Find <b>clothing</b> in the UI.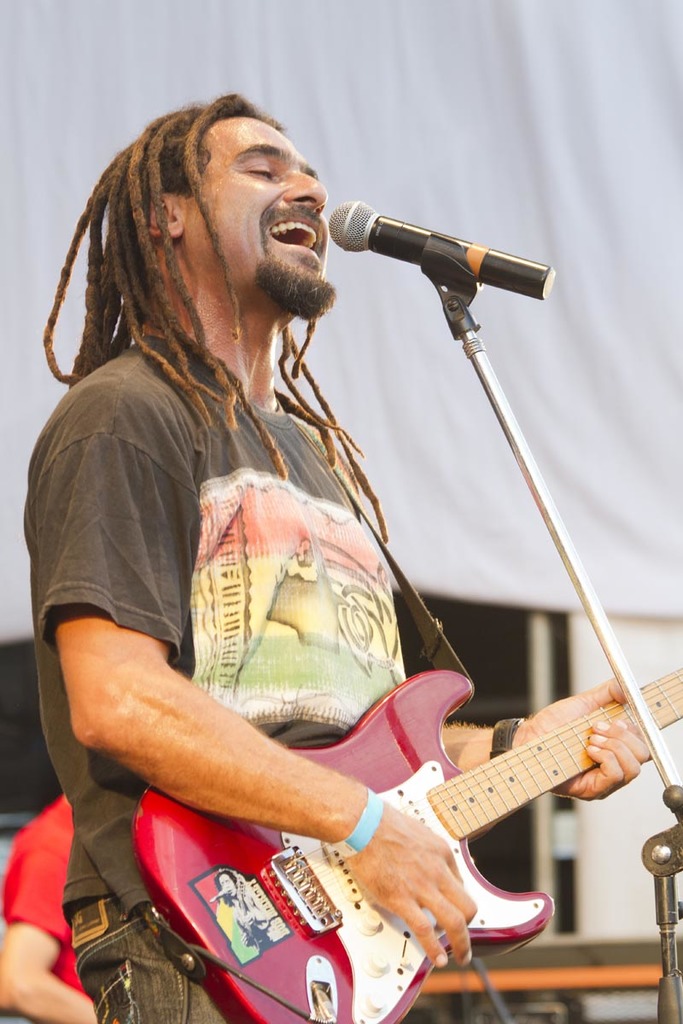
UI element at [19, 325, 408, 1023].
